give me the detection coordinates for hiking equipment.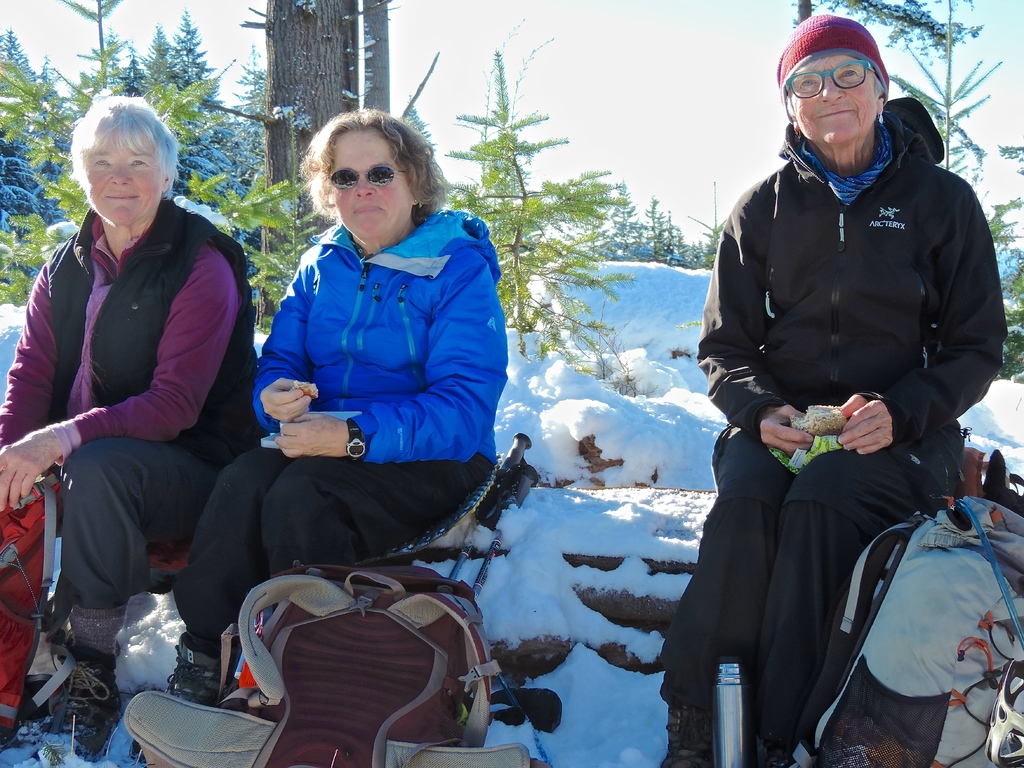
l=468, t=460, r=544, b=604.
